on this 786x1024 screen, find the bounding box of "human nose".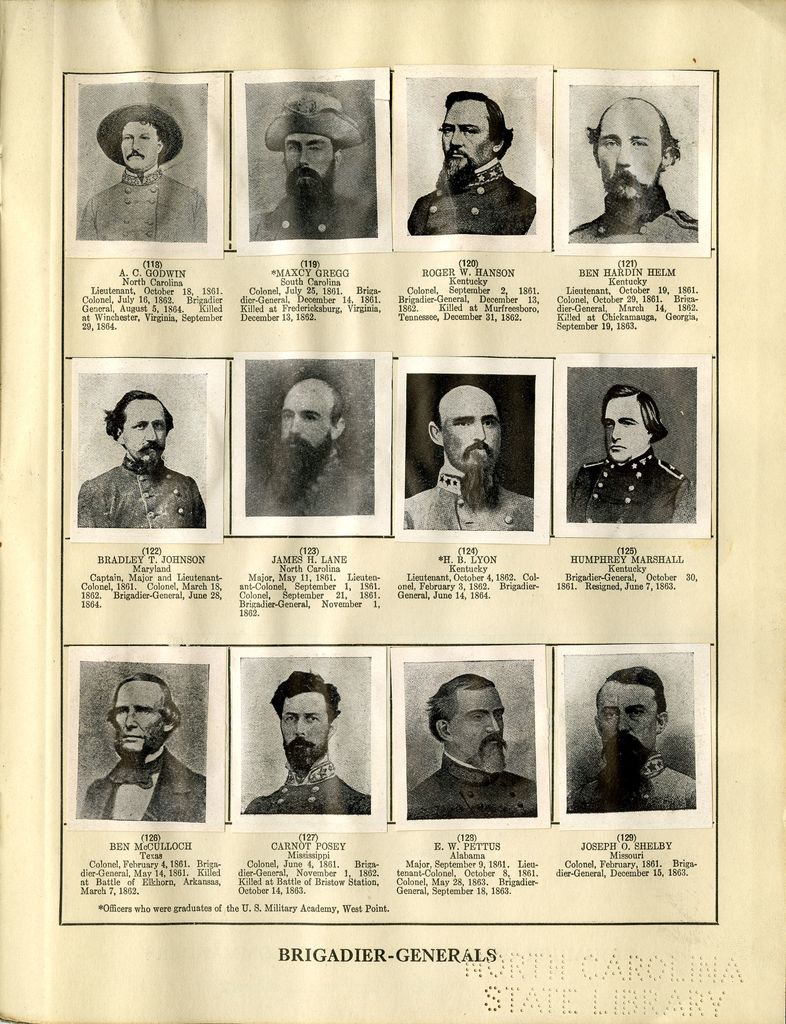
Bounding box: bbox=(609, 419, 623, 444).
